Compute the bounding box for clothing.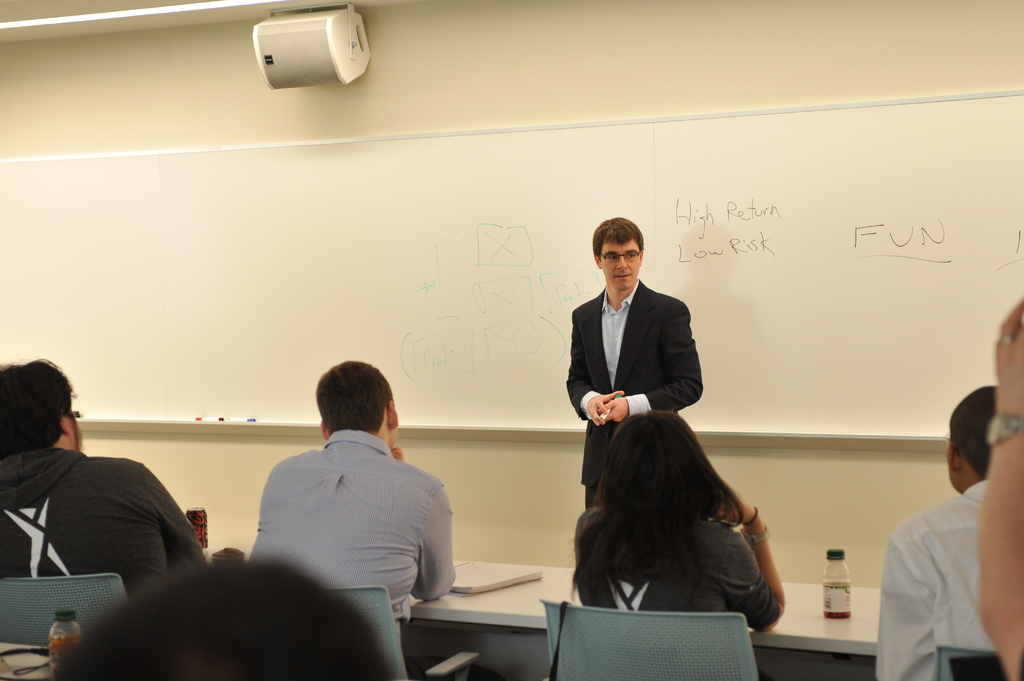
bbox=(880, 477, 998, 680).
